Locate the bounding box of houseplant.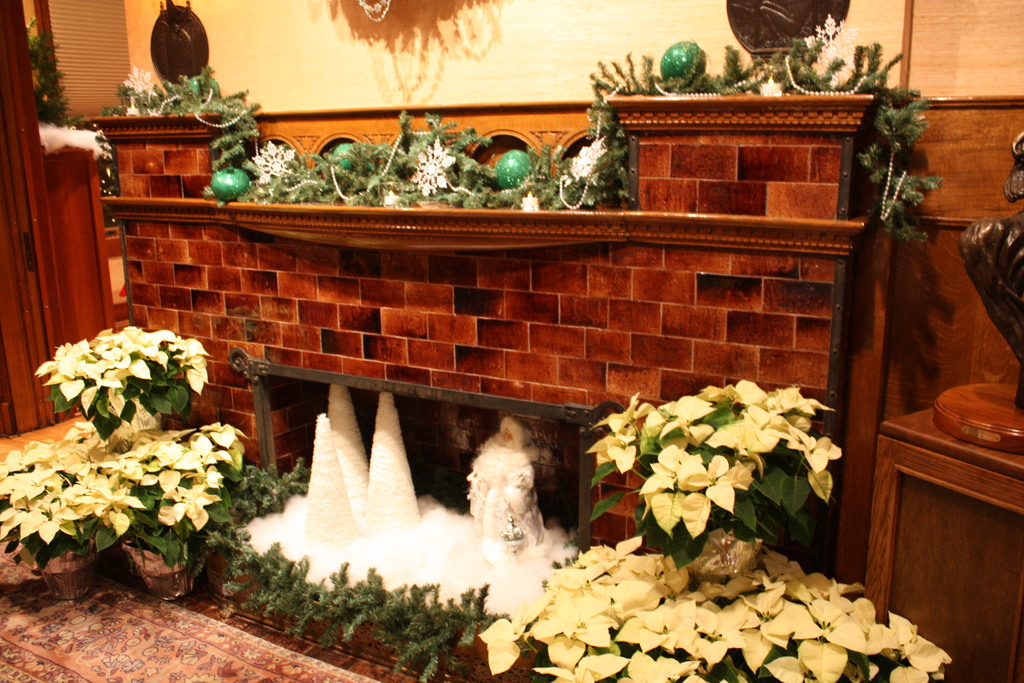
Bounding box: (x1=31, y1=322, x2=216, y2=443).
